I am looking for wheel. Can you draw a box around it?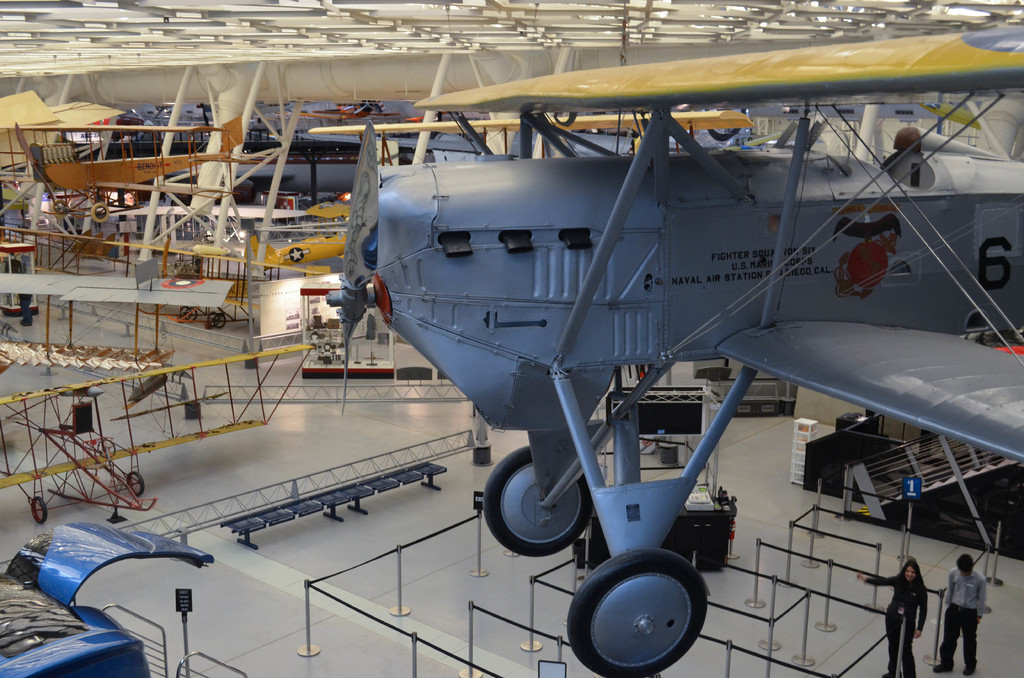
Sure, the bounding box is left=206, top=313, right=212, bottom=321.
